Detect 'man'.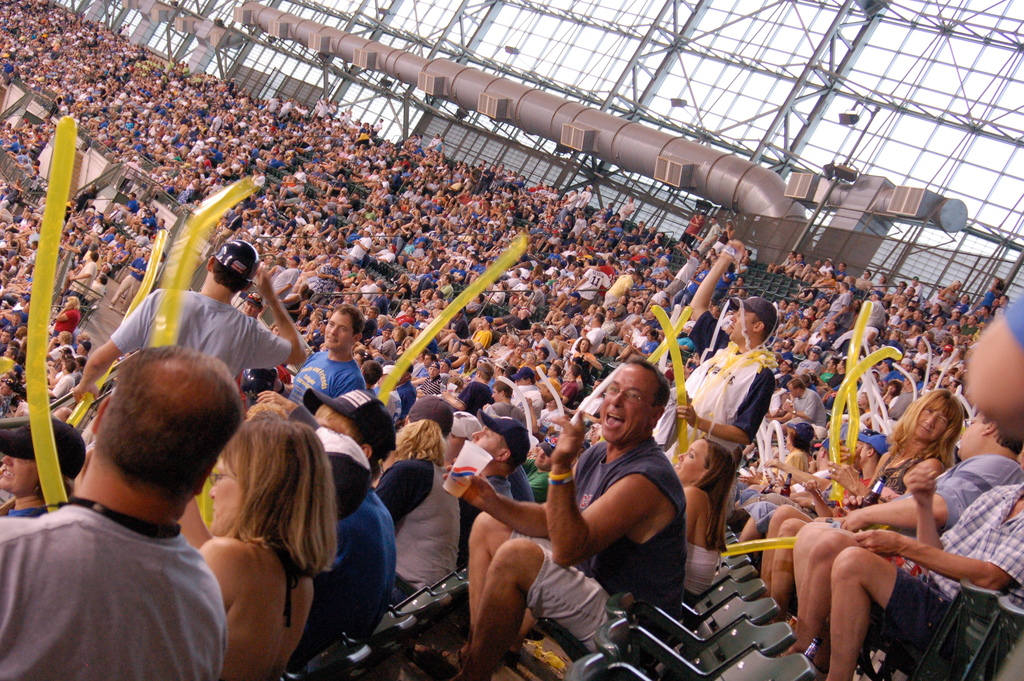
Detected at (784, 409, 1023, 654).
